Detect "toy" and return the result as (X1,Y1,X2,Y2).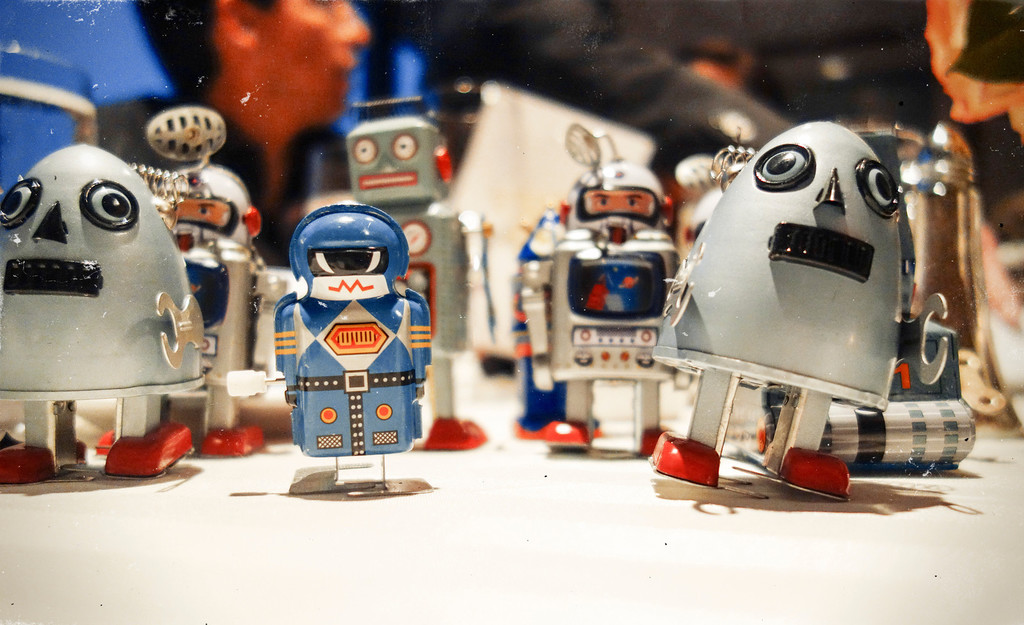
(268,201,443,503).
